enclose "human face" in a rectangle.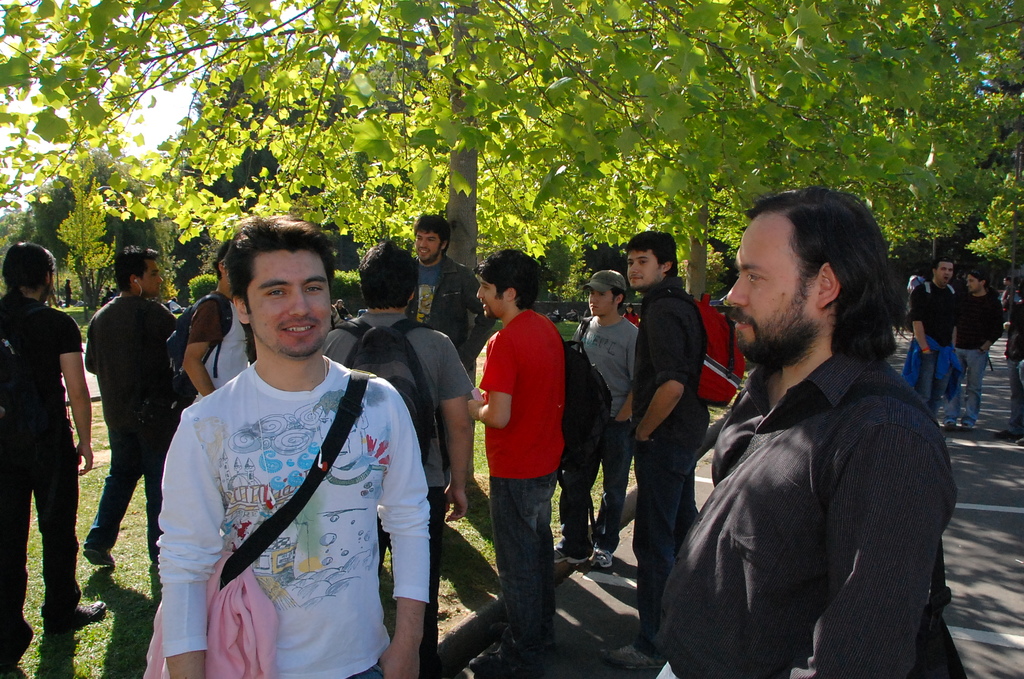
BBox(626, 249, 660, 290).
